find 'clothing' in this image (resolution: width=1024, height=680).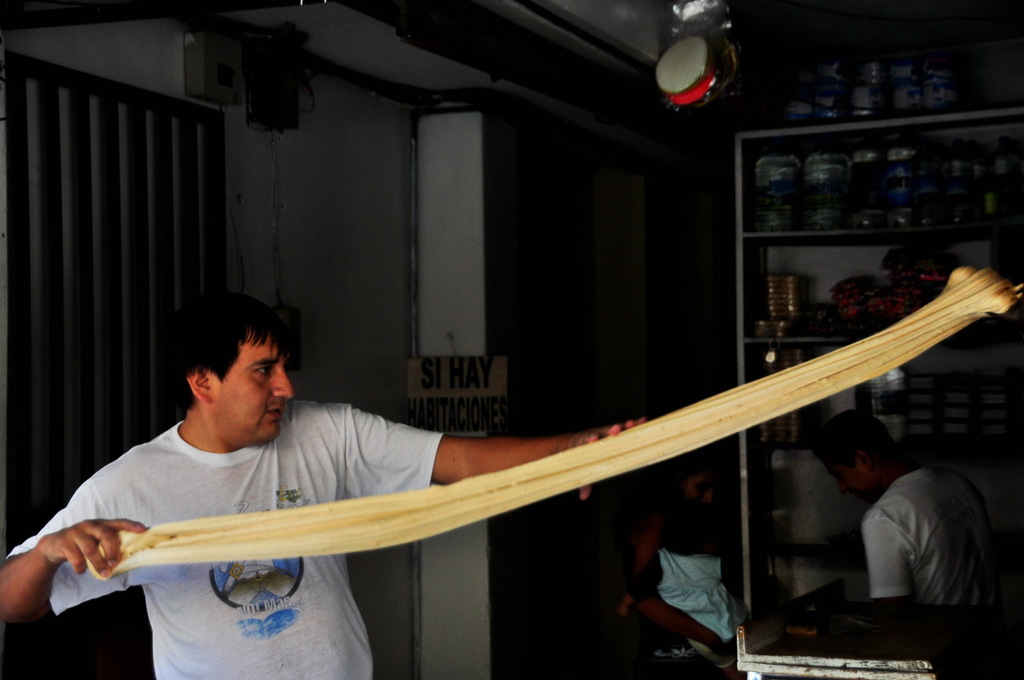
region(0, 403, 445, 679).
